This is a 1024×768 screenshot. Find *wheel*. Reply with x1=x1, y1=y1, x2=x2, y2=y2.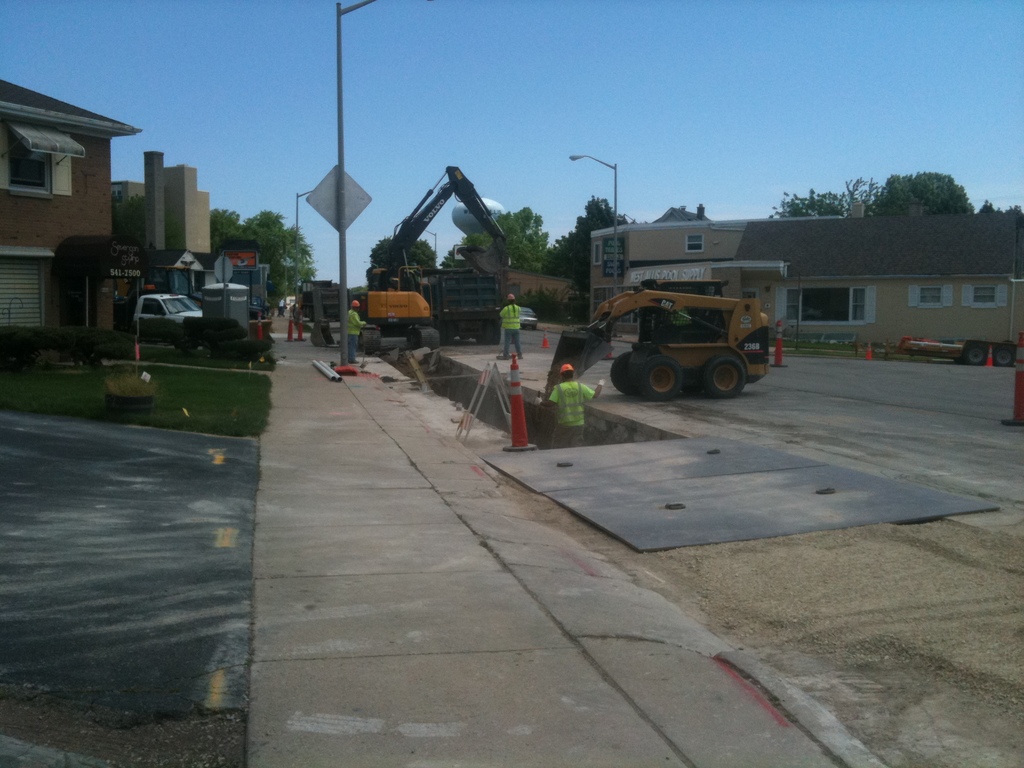
x1=703, y1=352, x2=748, y2=401.
